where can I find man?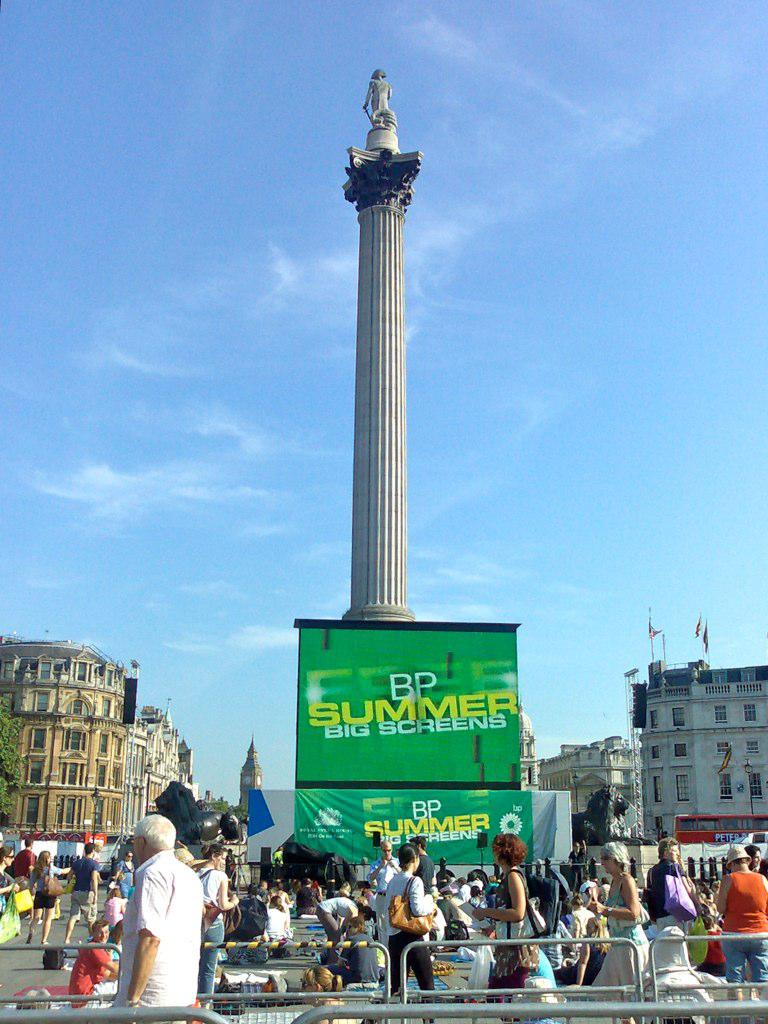
You can find it at detection(408, 838, 435, 948).
